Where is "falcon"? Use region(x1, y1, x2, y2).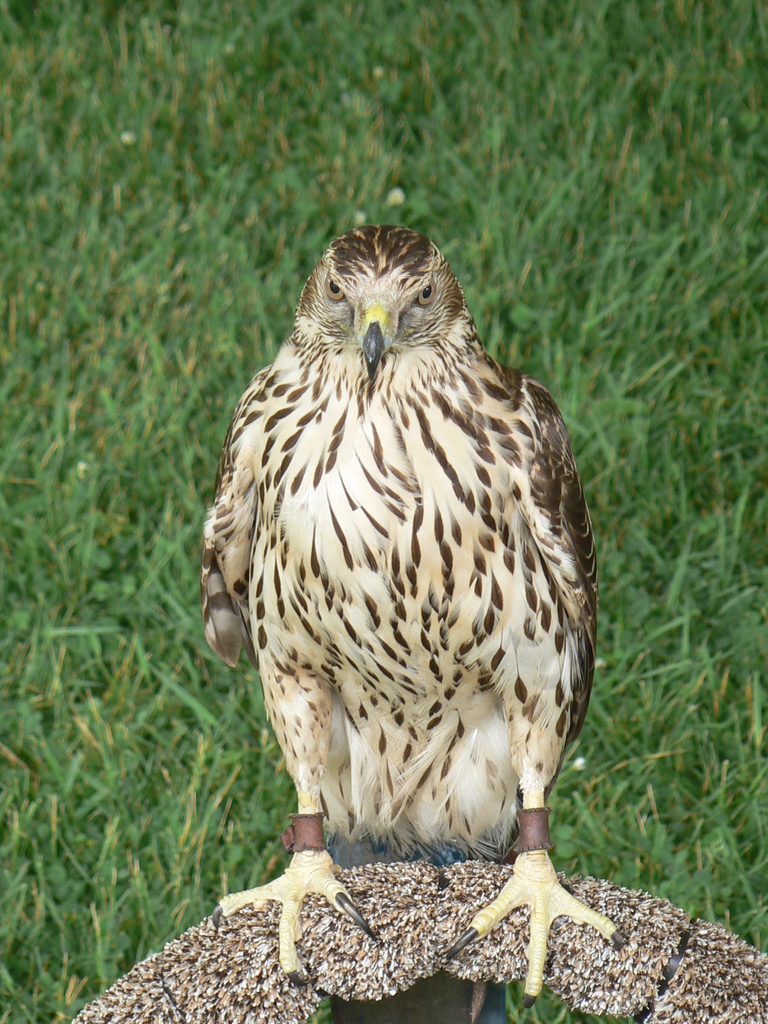
region(203, 222, 628, 1005).
